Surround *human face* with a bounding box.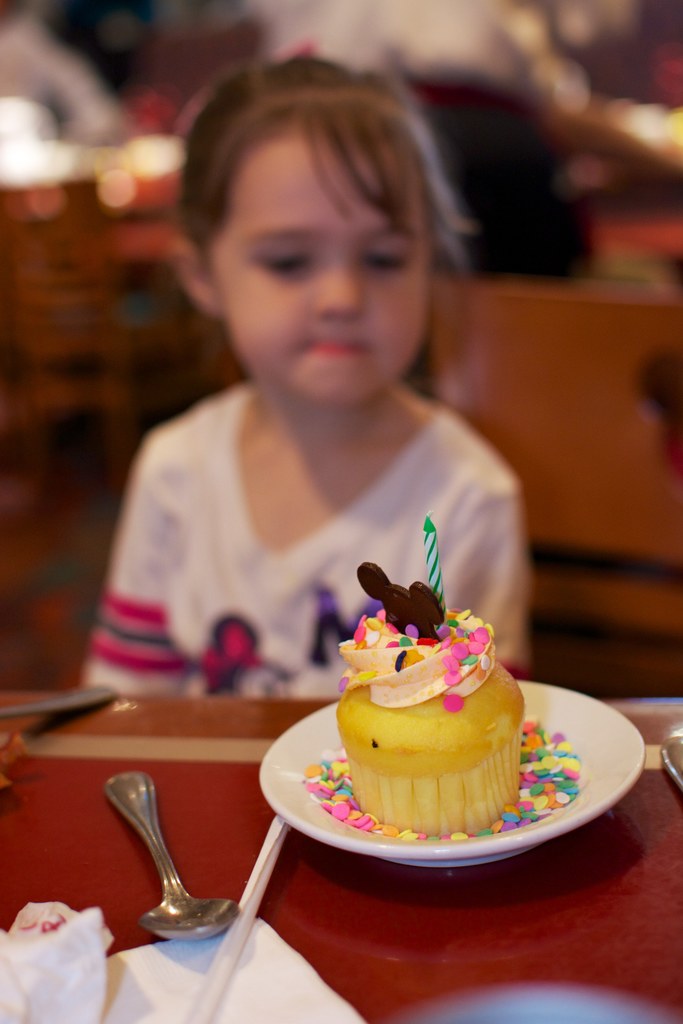
pyautogui.locateOnScreen(204, 128, 440, 394).
